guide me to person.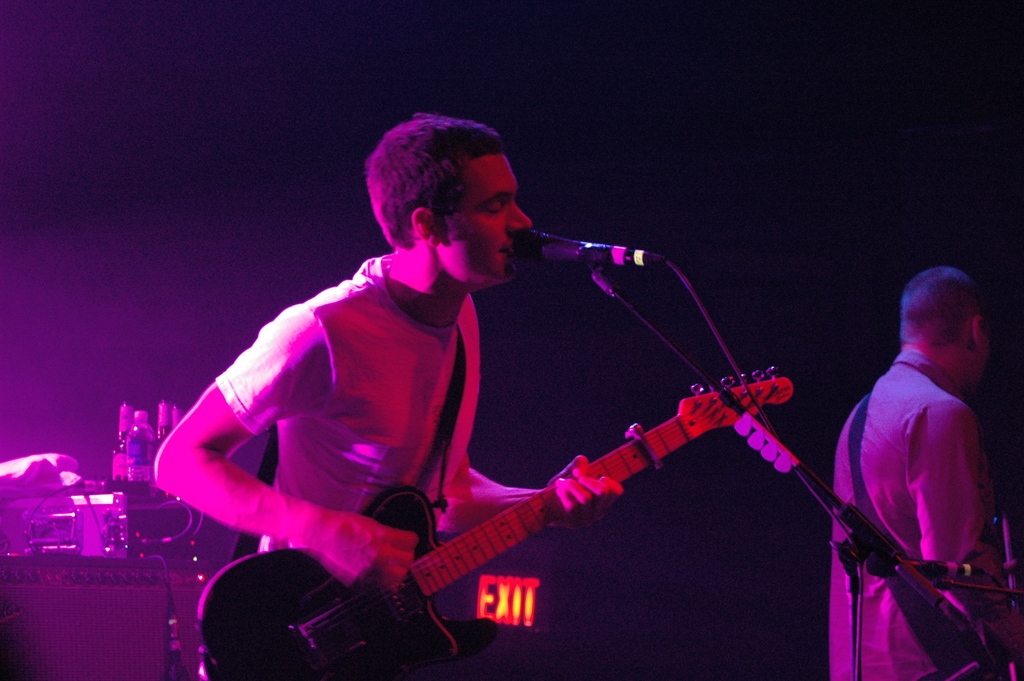
Guidance: 162 117 837 680.
